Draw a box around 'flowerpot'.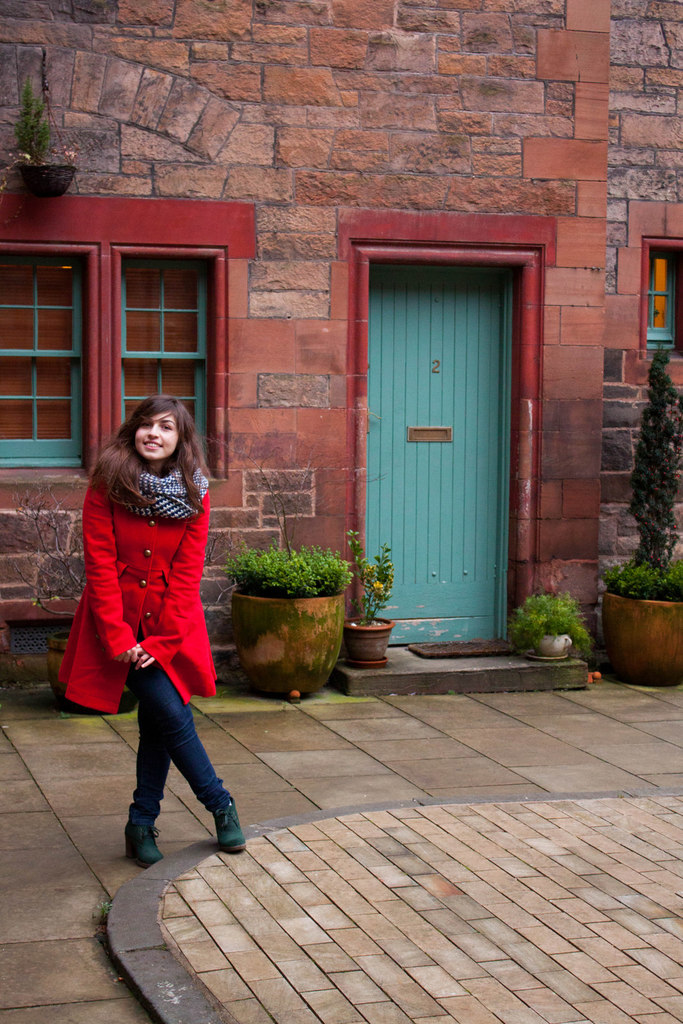
[x1=231, y1=594, x2=342, y2=701].
